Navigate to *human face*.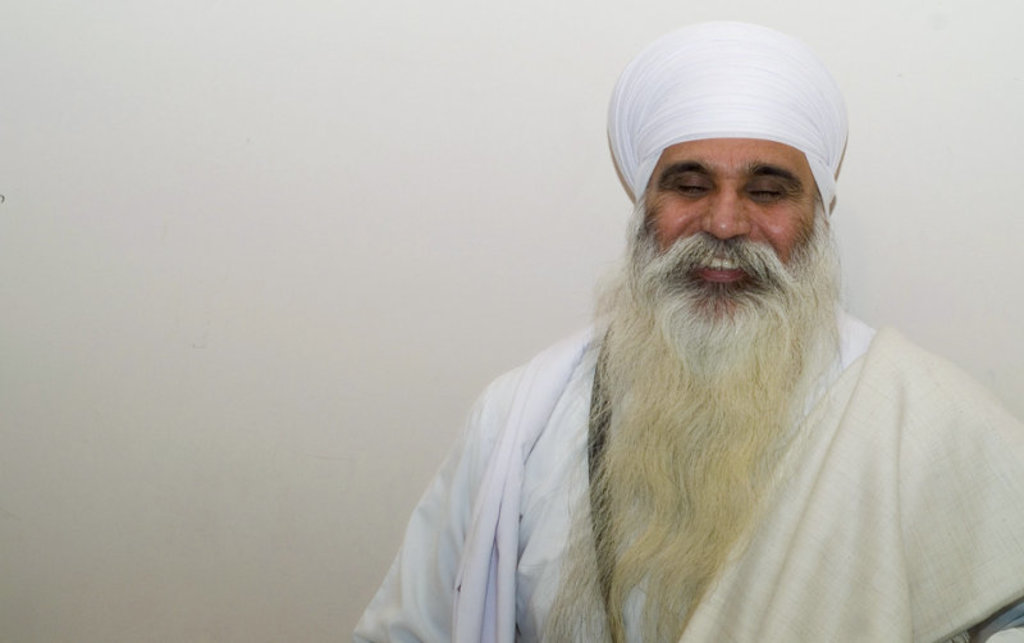
Navigation target: [left=648, top=136, right=815, bottom=315].
